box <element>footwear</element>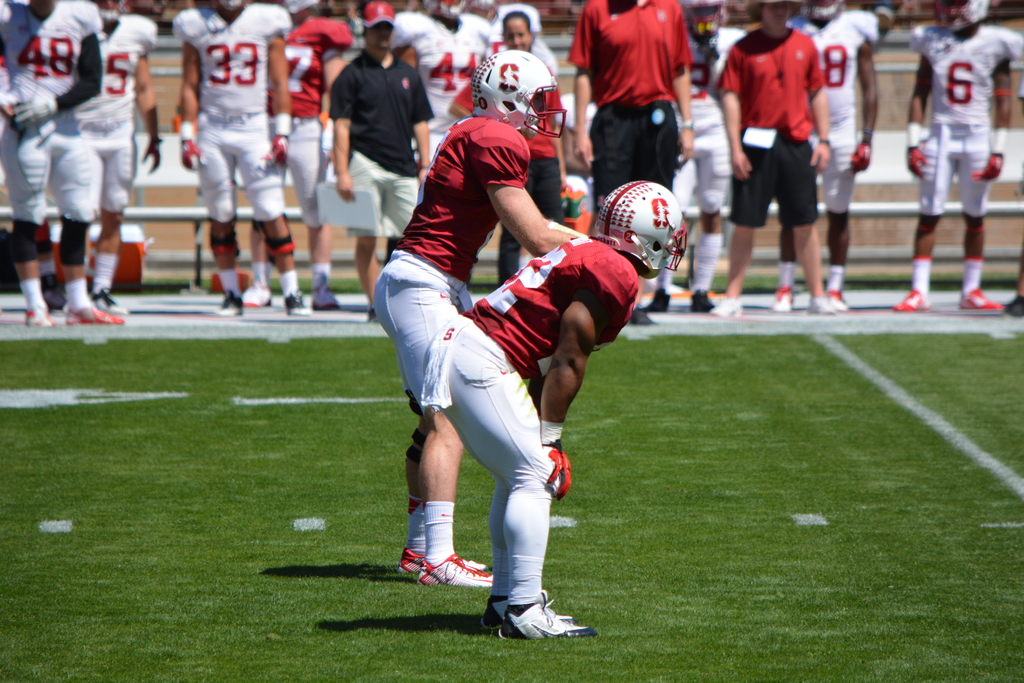
(691,288,710,313)
